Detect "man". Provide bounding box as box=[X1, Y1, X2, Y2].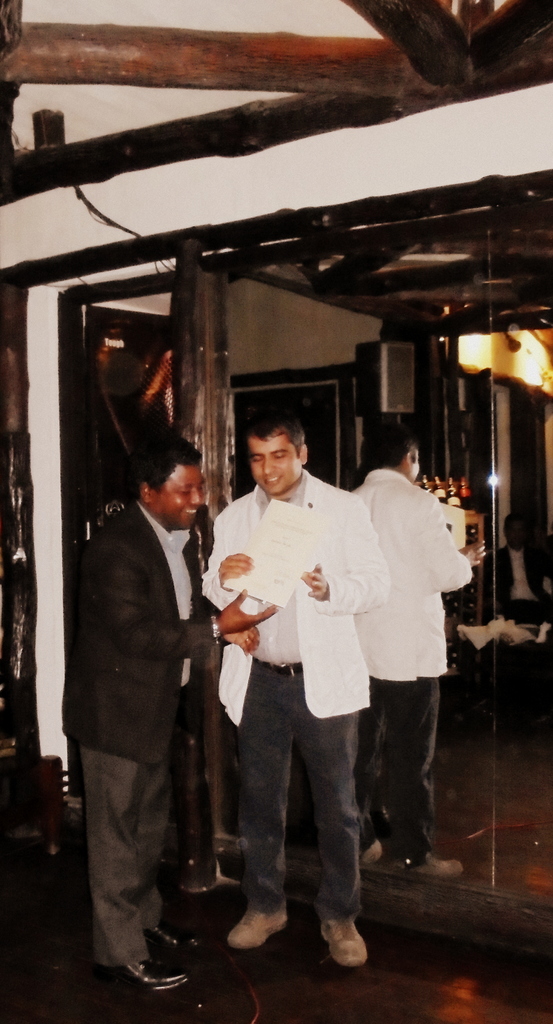
box=[342, 428, 479, 875].
